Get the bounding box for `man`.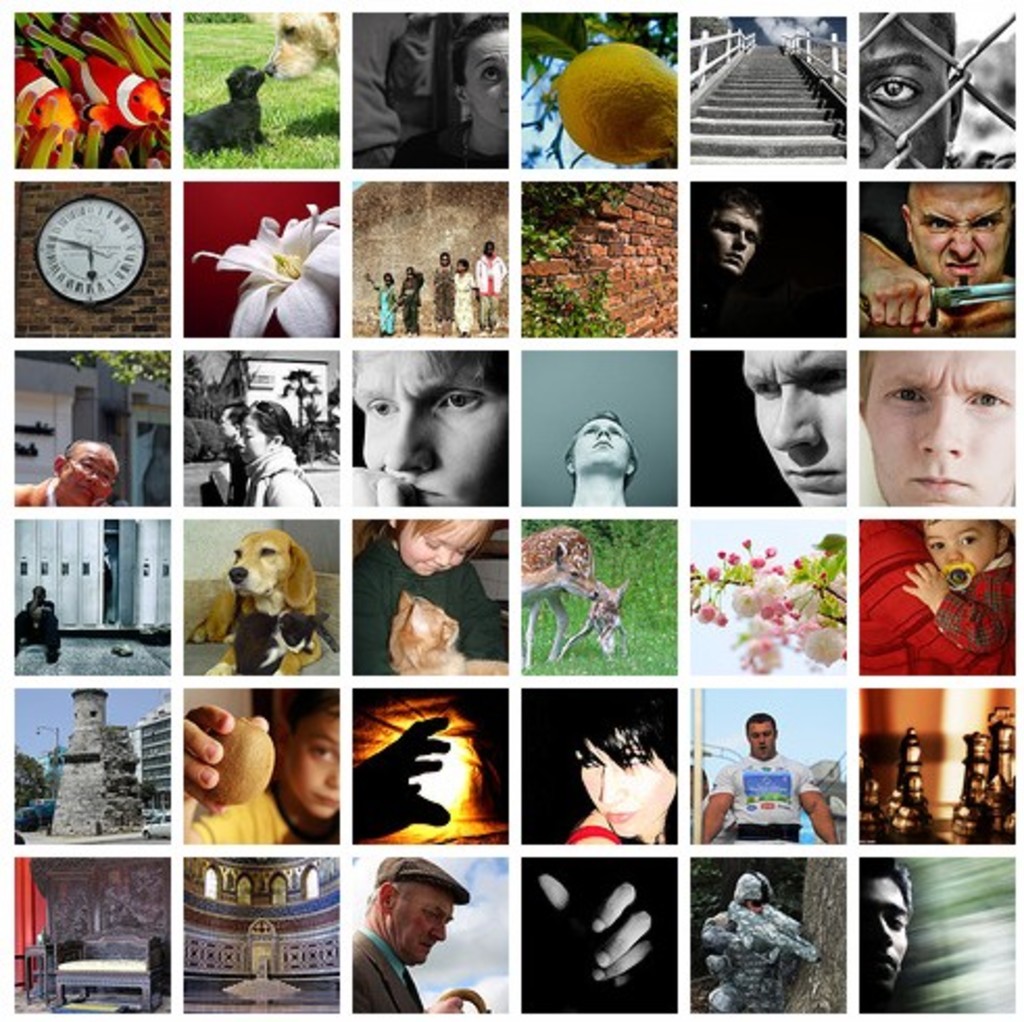
bbox=[334, 870, 498, 1003].
